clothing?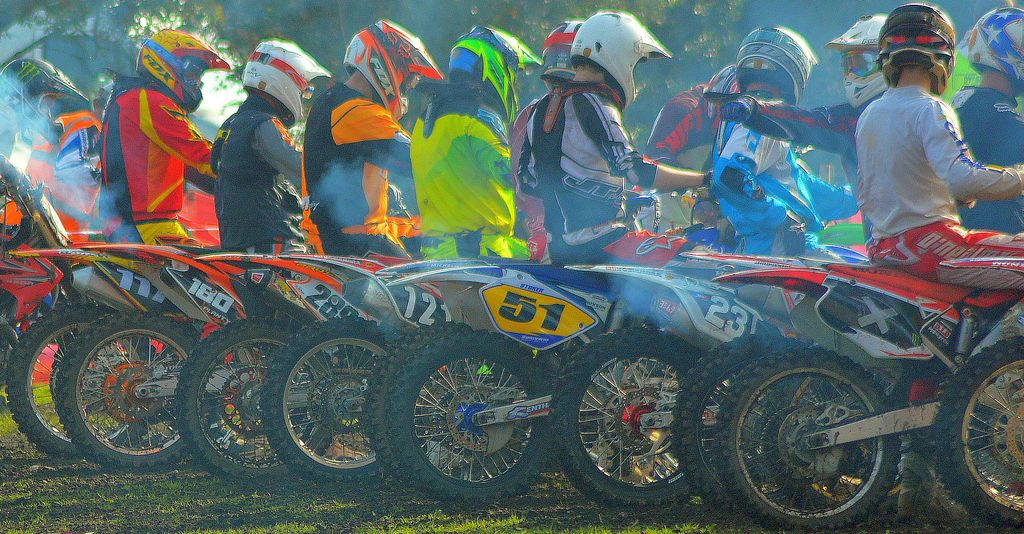
select_region(288, 78, 422, 260)
